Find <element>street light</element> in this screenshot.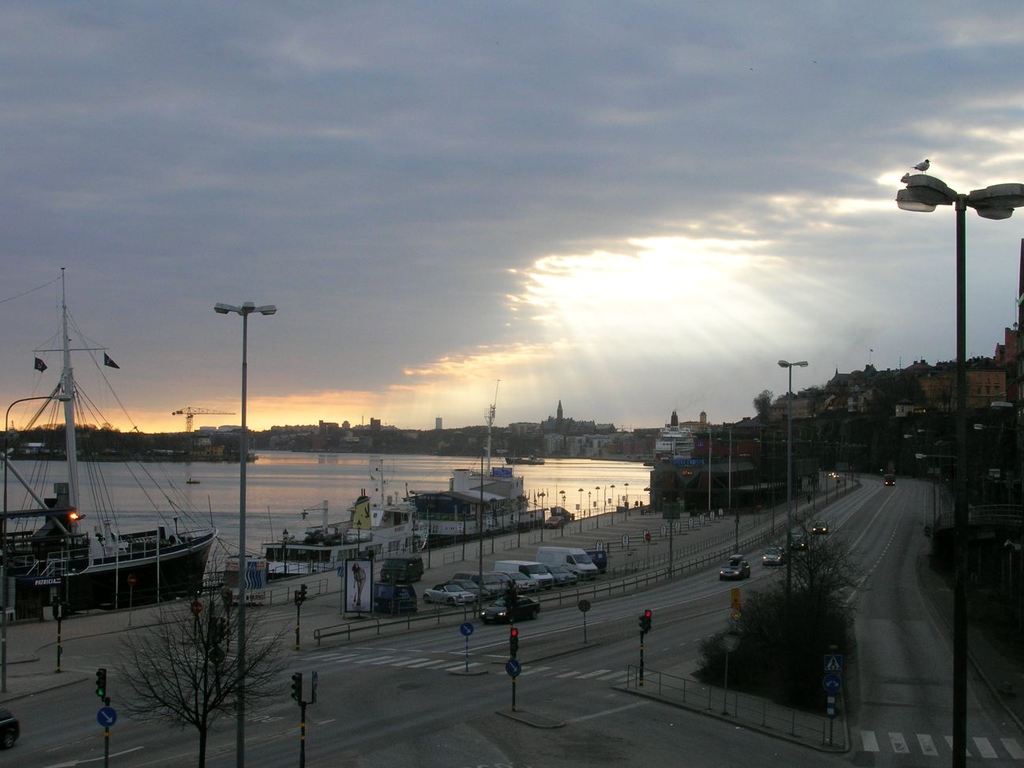
The bounding box for <element>street light</element> is [left=516, top=495, right=528, bottom=548].
